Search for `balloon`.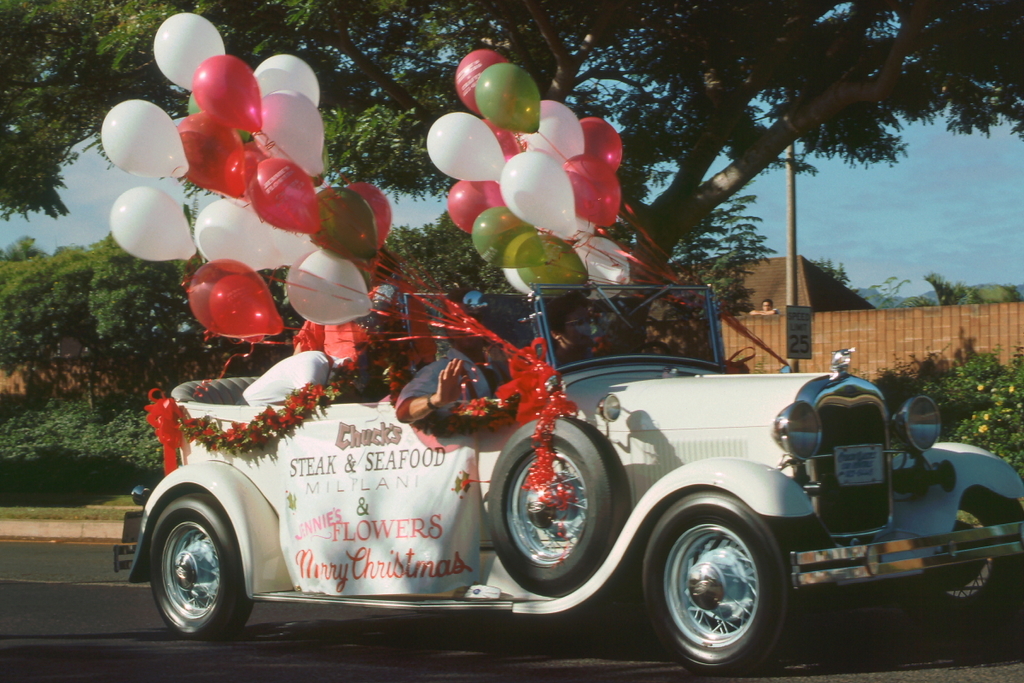
Found at 573/213/597/236.
